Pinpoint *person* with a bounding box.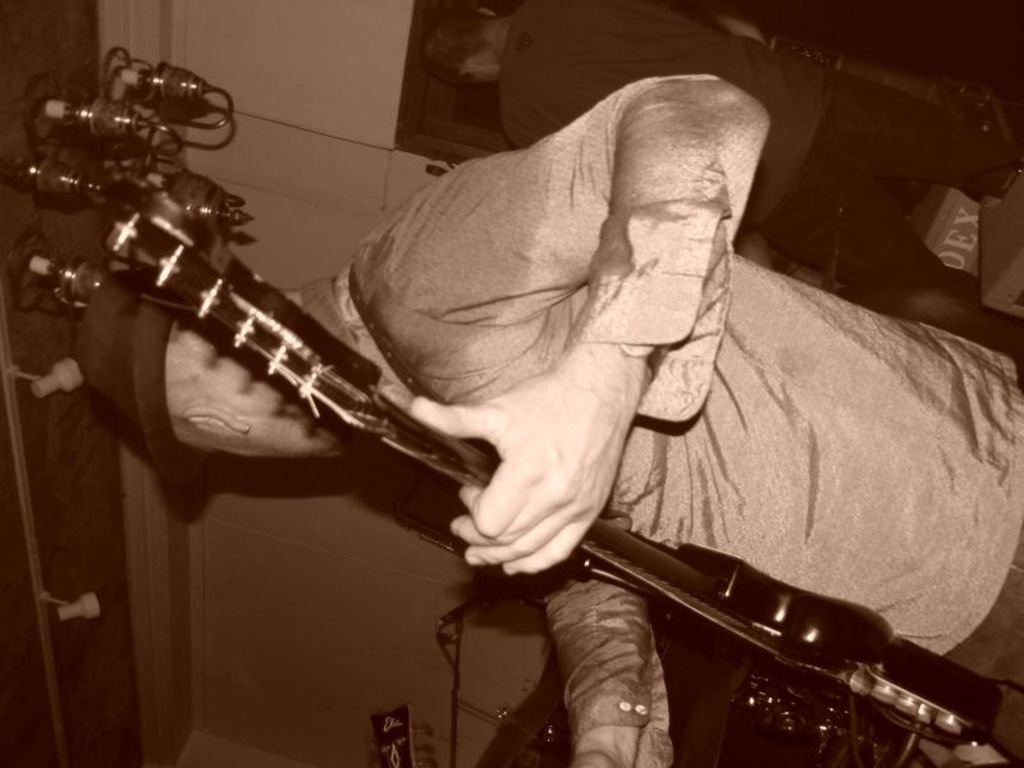
<region>72, 68, 1023, 767</region>.
